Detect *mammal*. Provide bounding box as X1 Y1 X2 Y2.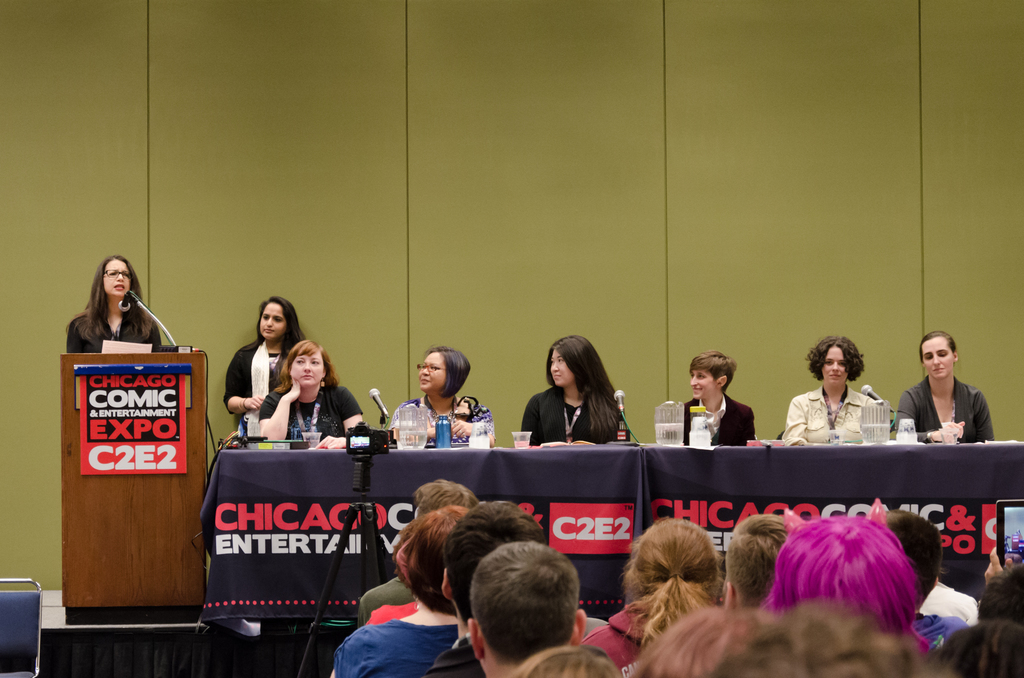
585 518 742 673.
